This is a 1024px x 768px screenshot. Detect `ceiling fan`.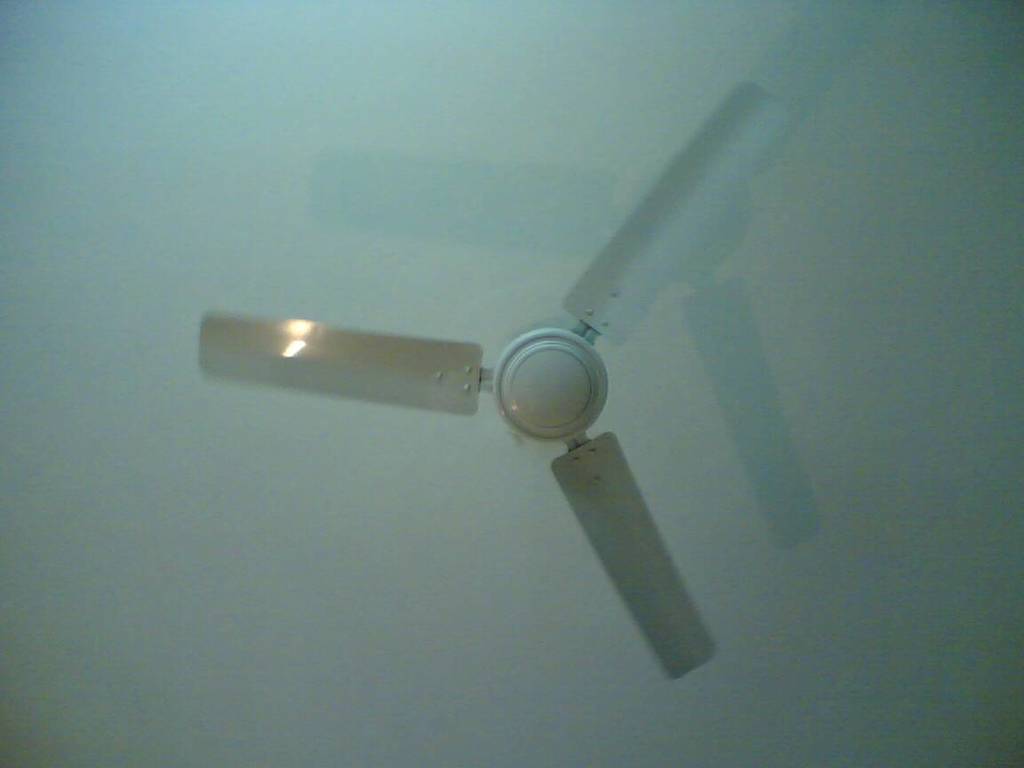
[x1=194, y1=79, x2=790, y2=681].
